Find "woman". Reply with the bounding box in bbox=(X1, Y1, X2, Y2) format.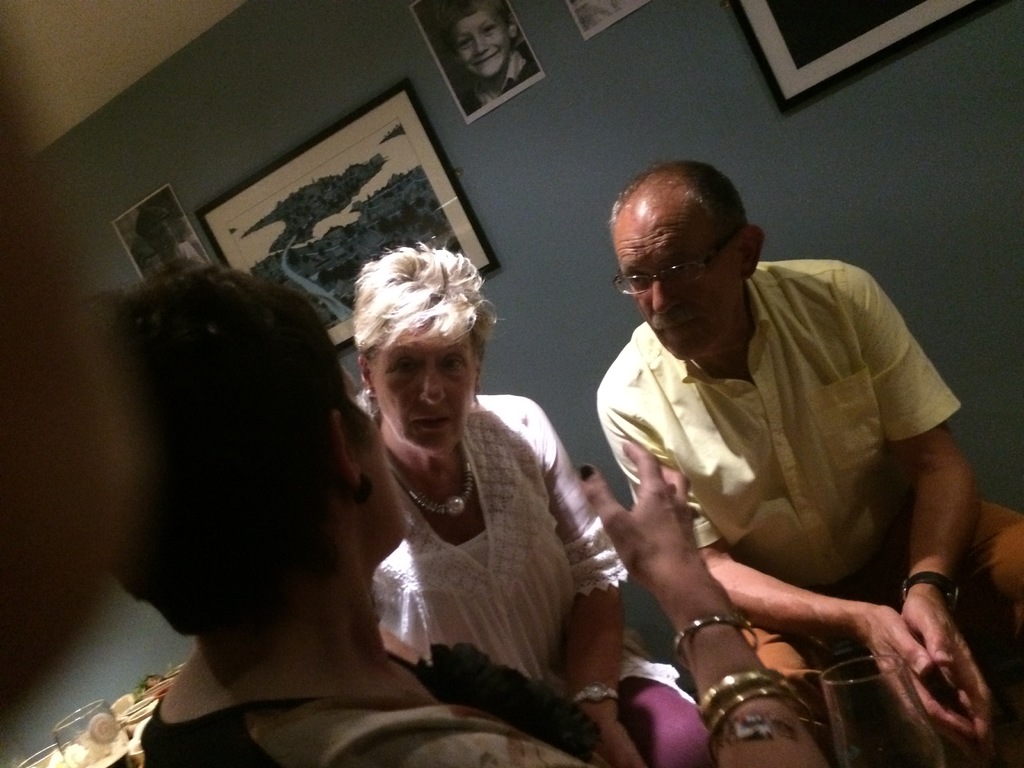
bbox=(104, 257, 831, 767).
